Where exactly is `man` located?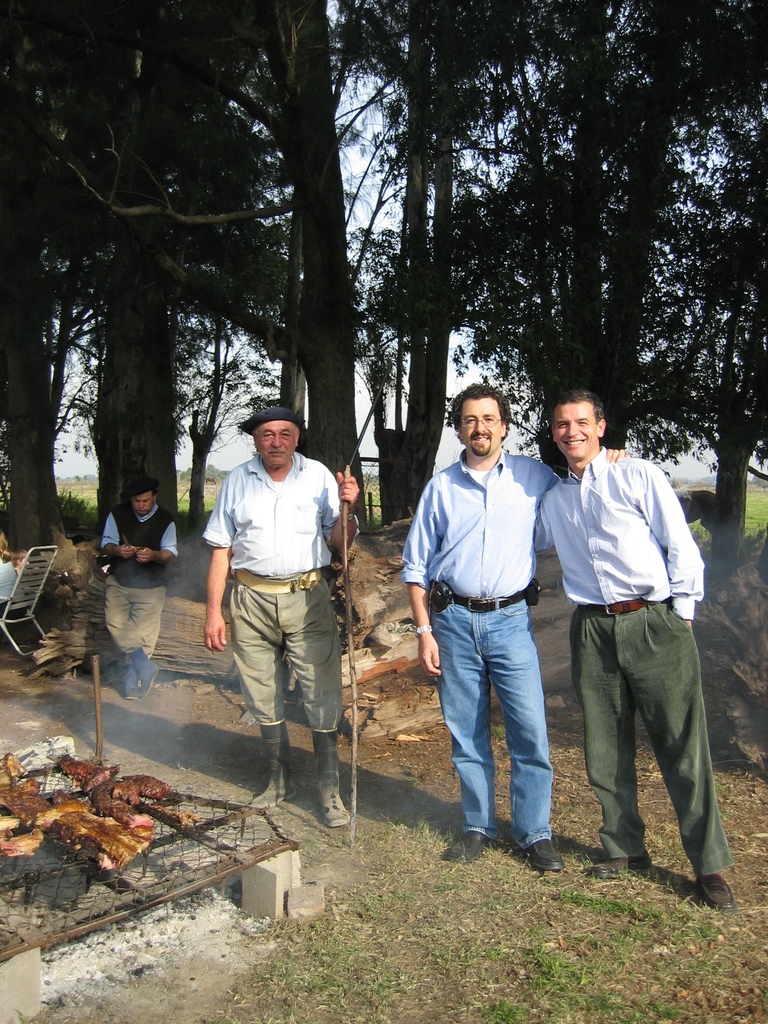
Its bounding box is select_region(394, 382, 632, 879).
